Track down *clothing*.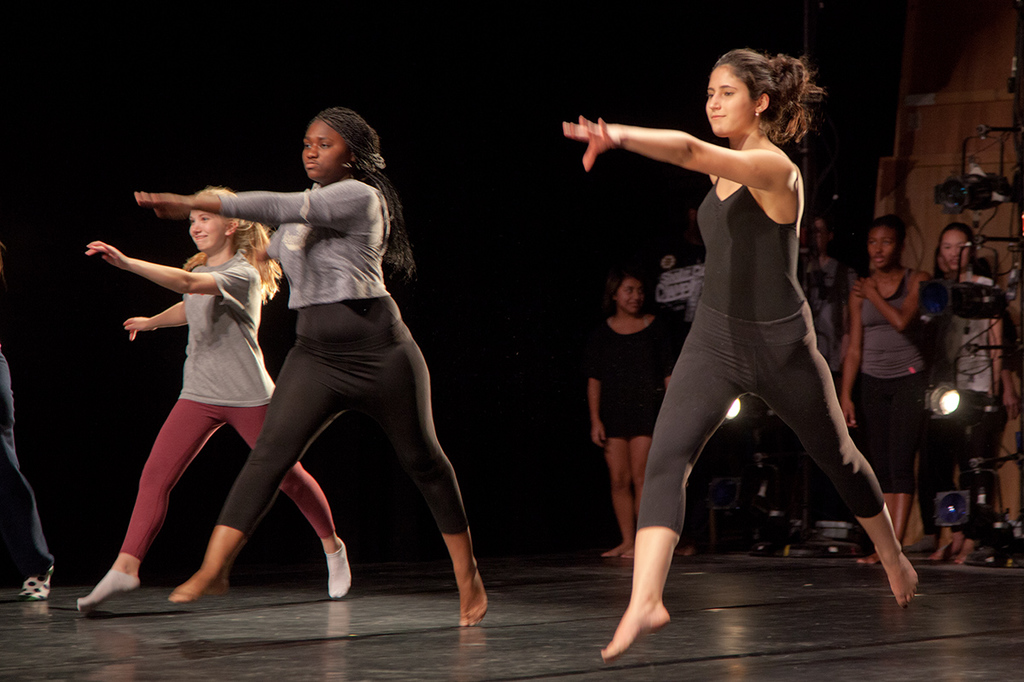
Tracked to <region>0, 362, 55, 577</region>.
